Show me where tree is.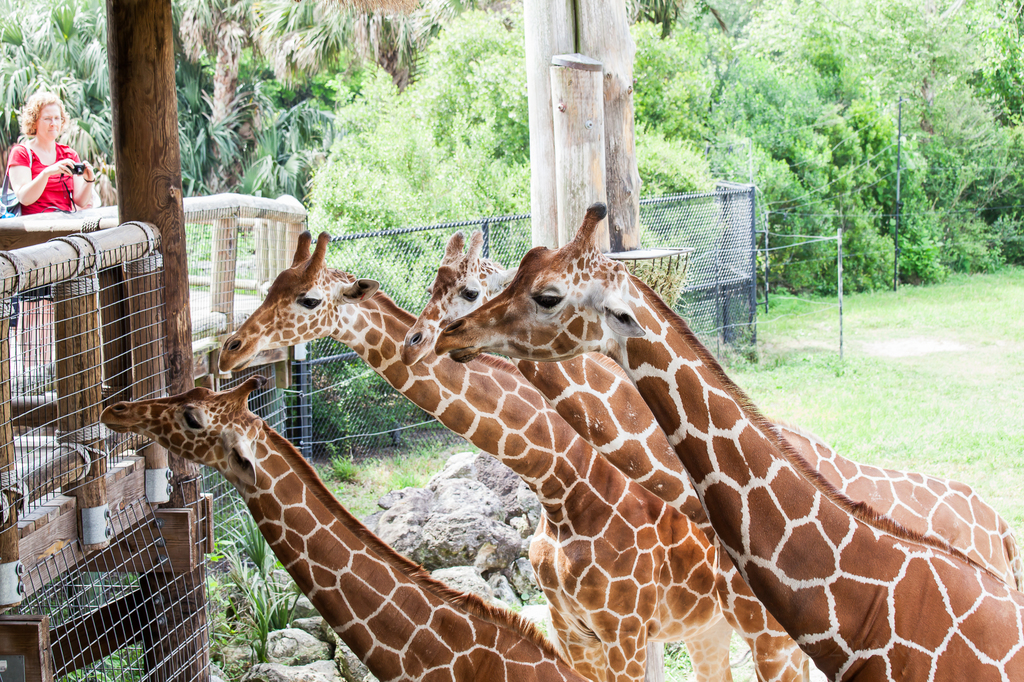
tree is at (left=518, top=0, right=699, bottom=265).
